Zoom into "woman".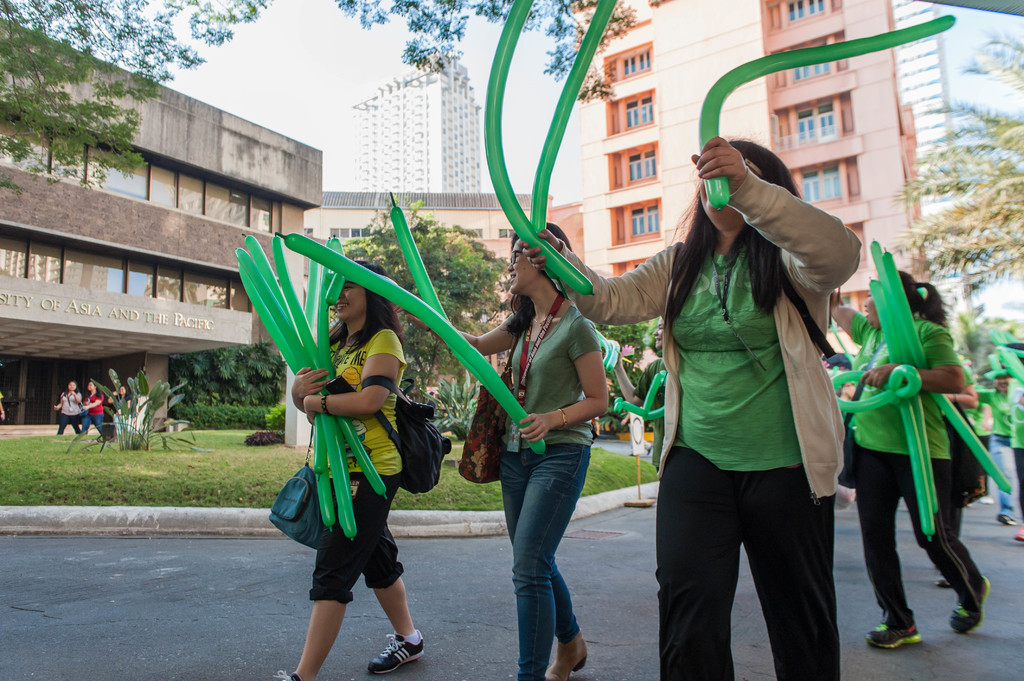
Zoom target: <bbox>518, 138, 860, 680</bbox>.
